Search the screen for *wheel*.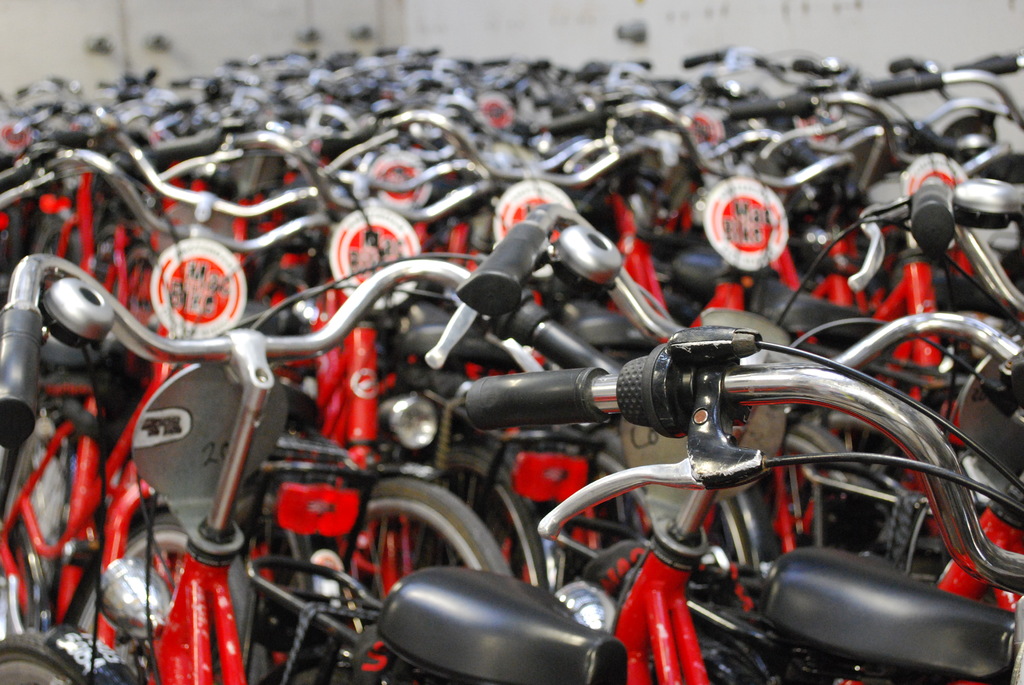
Found at (340, 475, 513, 628).
